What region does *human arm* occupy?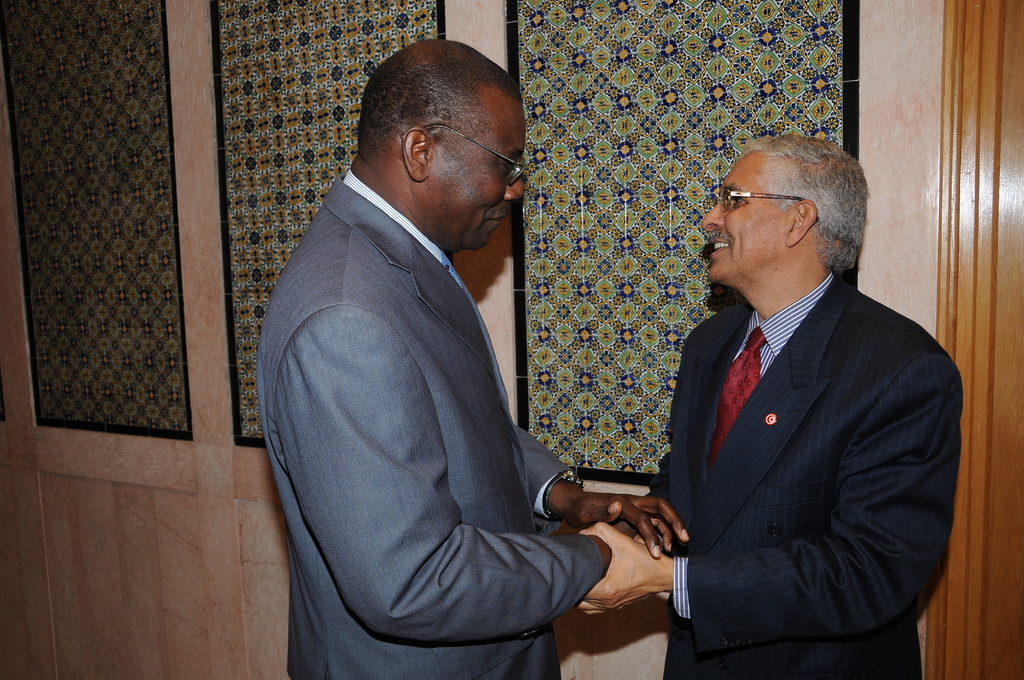
x1=289 y1=263 x2=614 y2=646.
